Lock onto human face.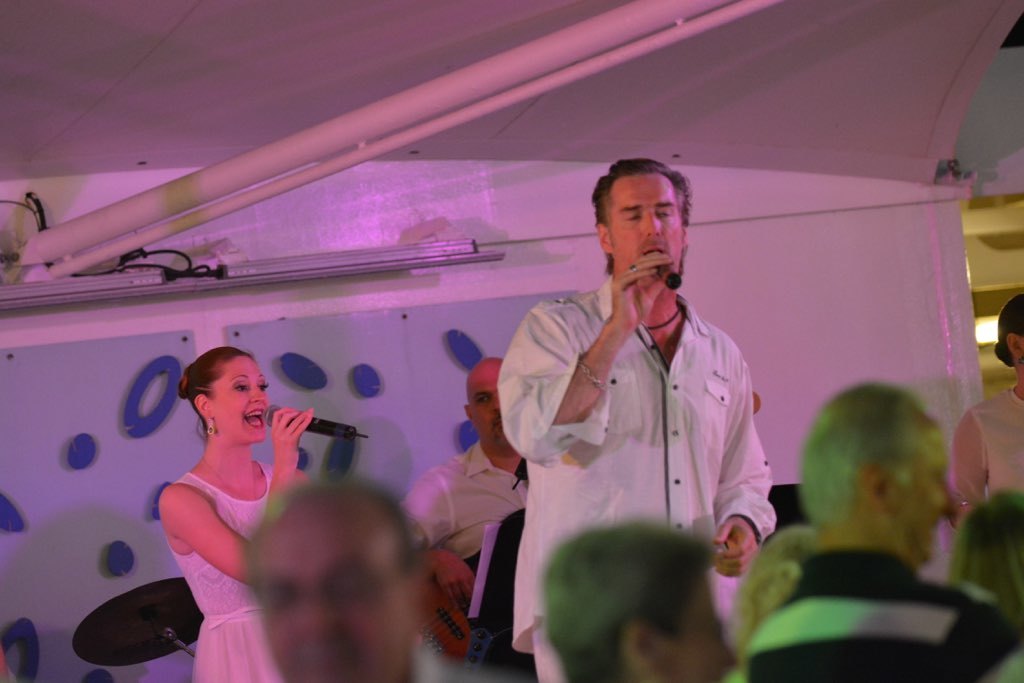
Locked: <region>606, 175, 680, 272</region>.
